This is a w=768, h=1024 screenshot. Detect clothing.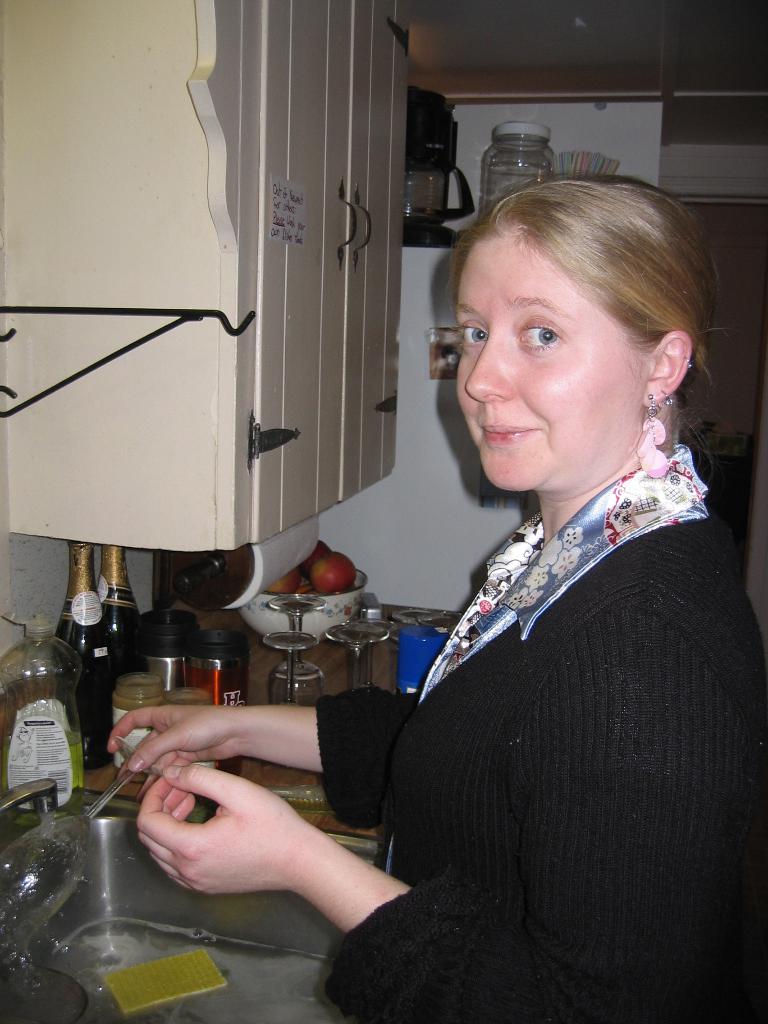
(344,372,749,1023).
